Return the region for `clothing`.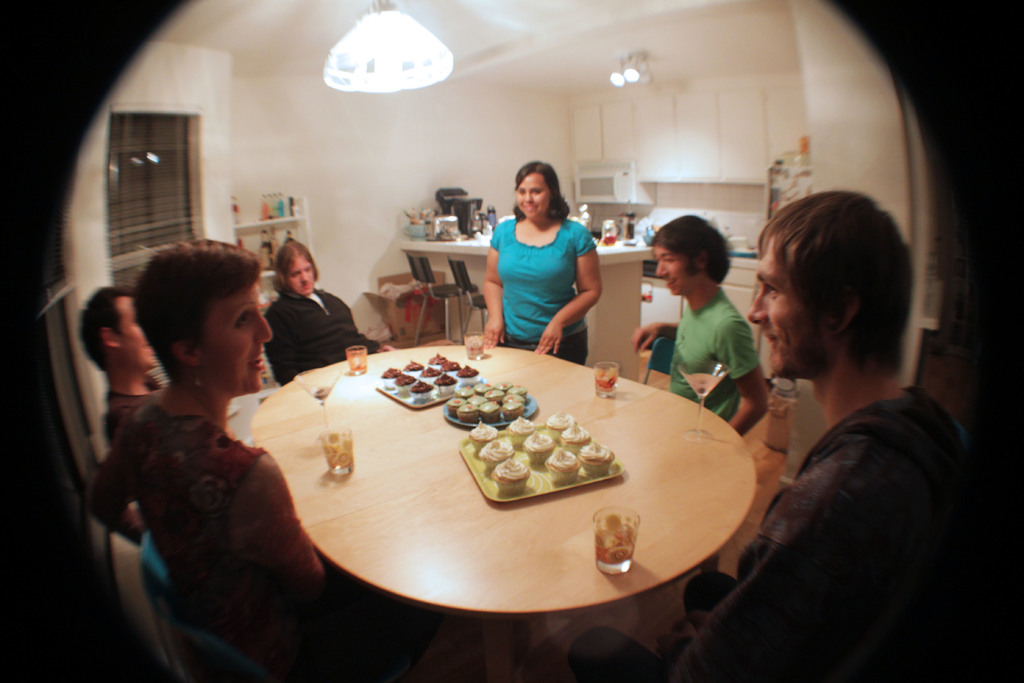
locate(666, 297, 769, 427).
